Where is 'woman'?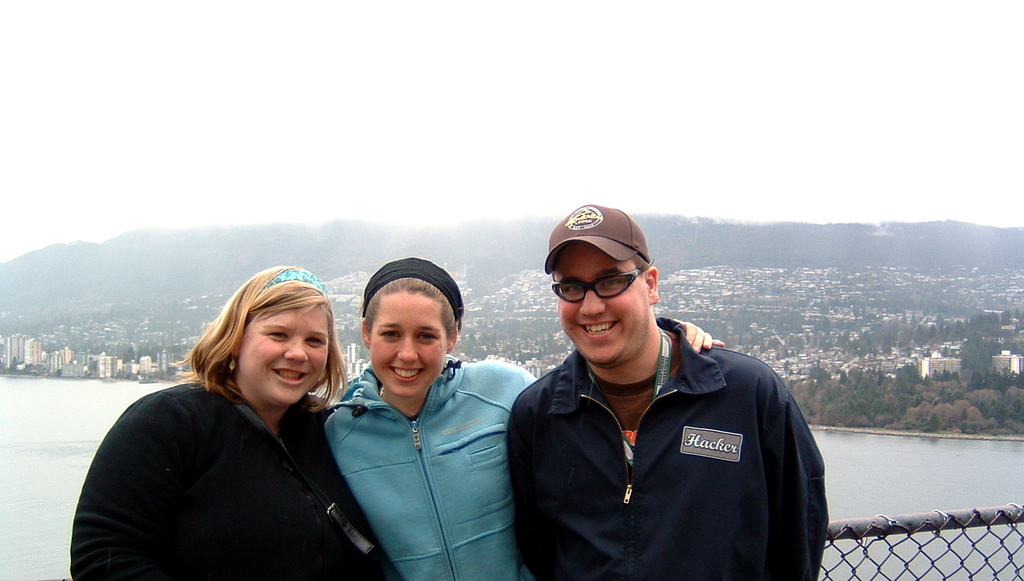
pyautogui.locateOnScreen(326, 259, 724, 580).
